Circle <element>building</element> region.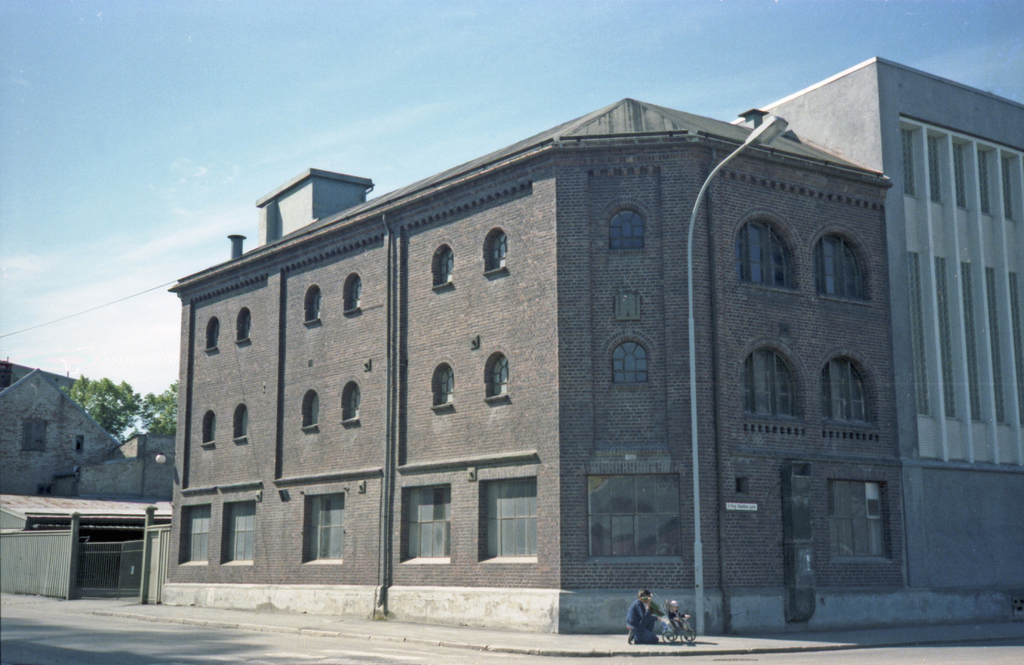
Region: Rect(727, 50, 1023, 593).
